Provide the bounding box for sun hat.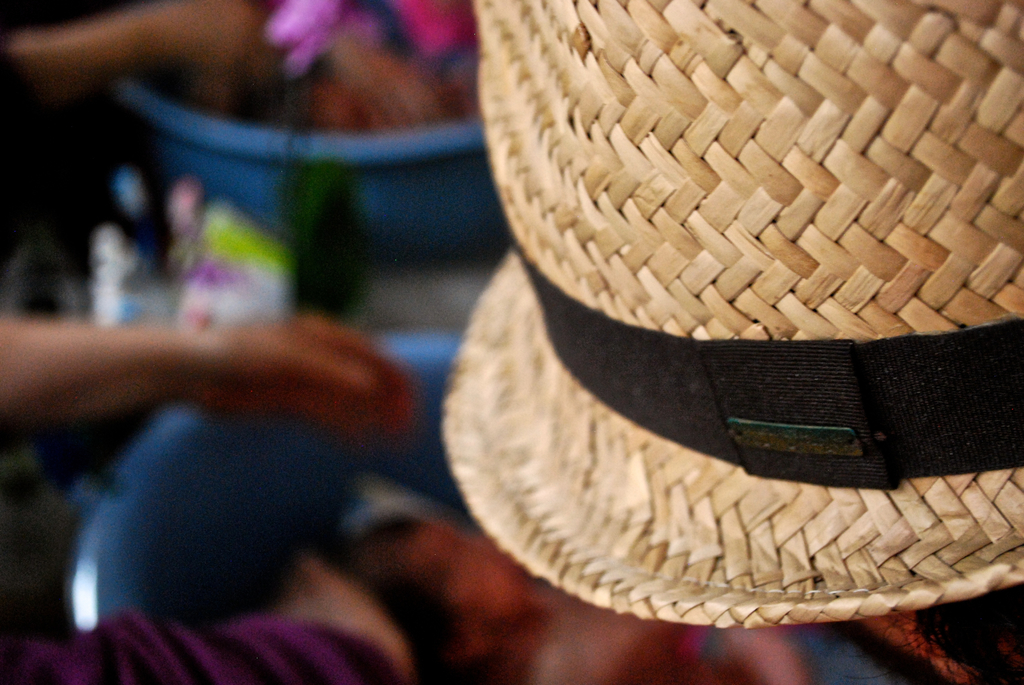
Rect(432, 0, 1023, 629).
